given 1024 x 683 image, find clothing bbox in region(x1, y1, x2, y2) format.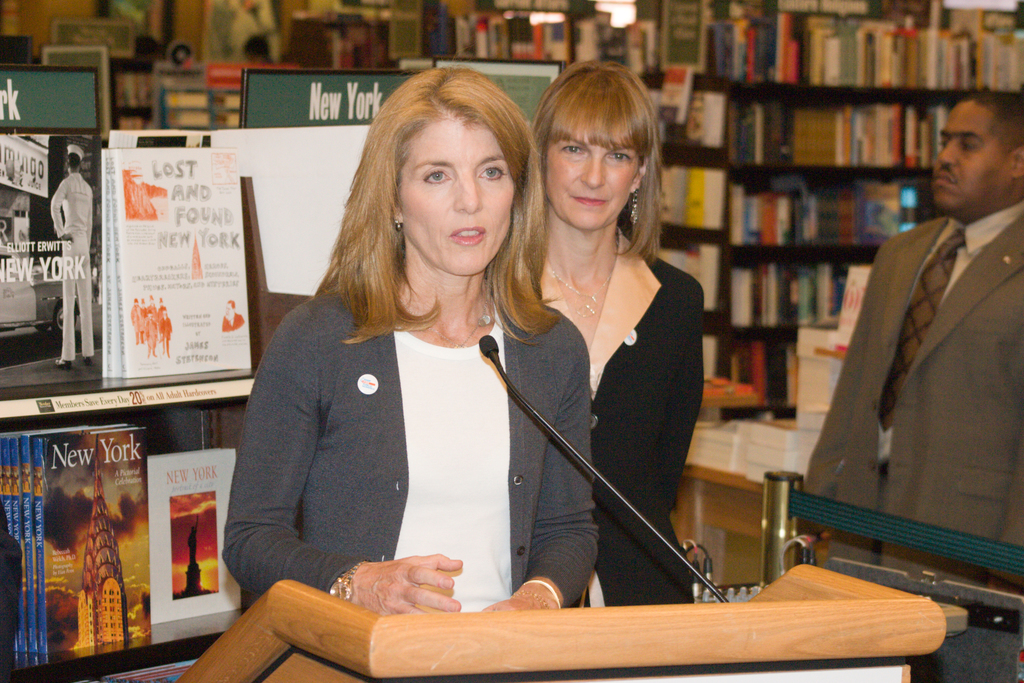
region(225, 283, 603, 623).
